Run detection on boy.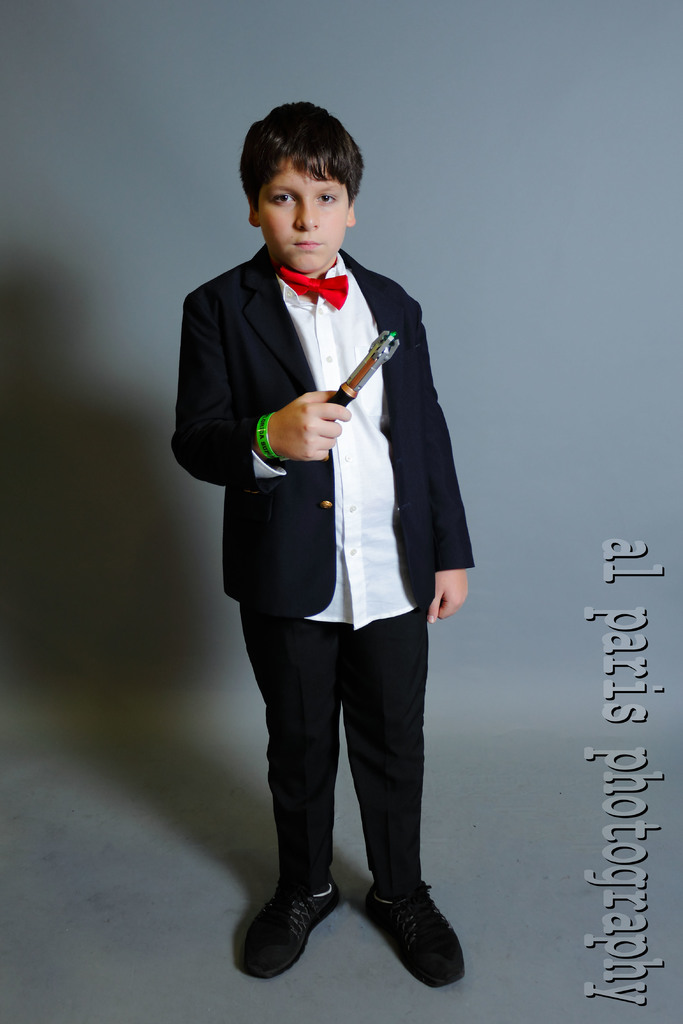
Result: <region>167, 96, 477, 983</region>.
